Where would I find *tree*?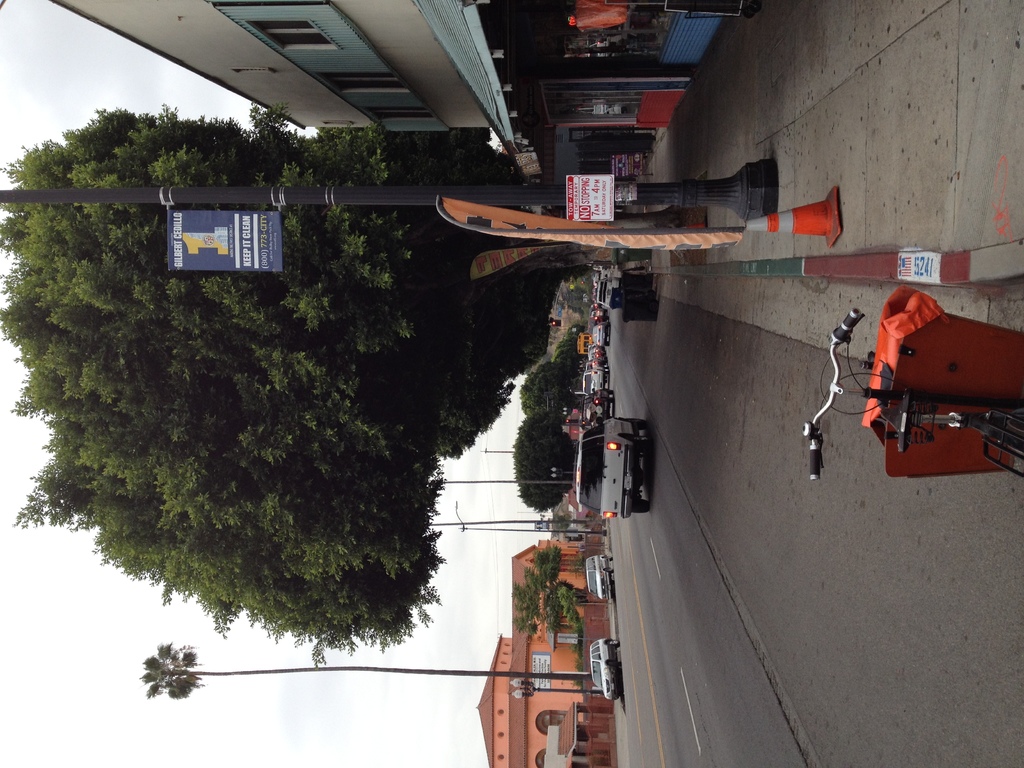
At 519 318 584 413.
